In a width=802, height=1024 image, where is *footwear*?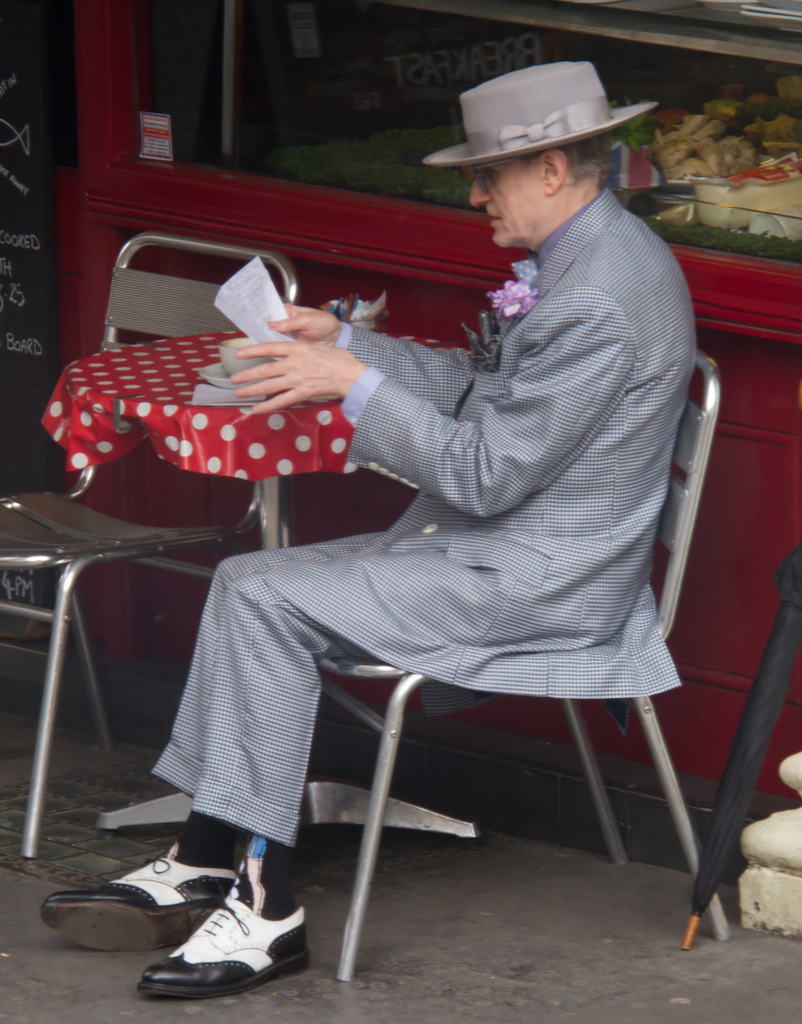
[133, 872, 310, 1003].
